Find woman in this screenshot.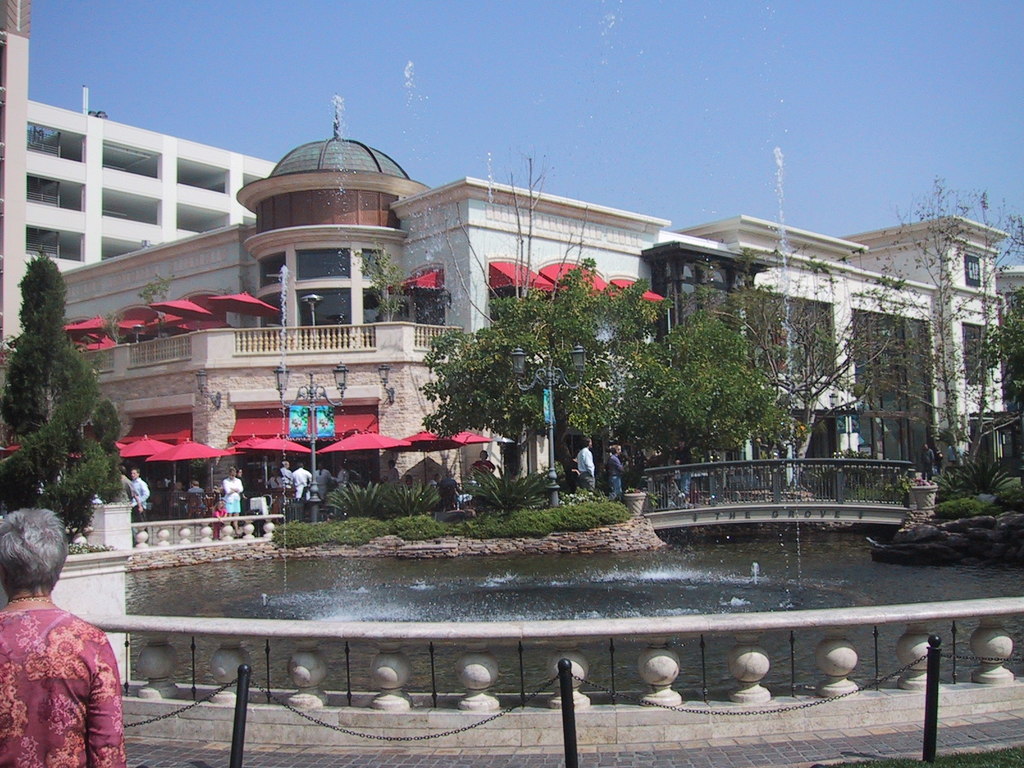
The bounding box for woman is 0:507:126:767.
